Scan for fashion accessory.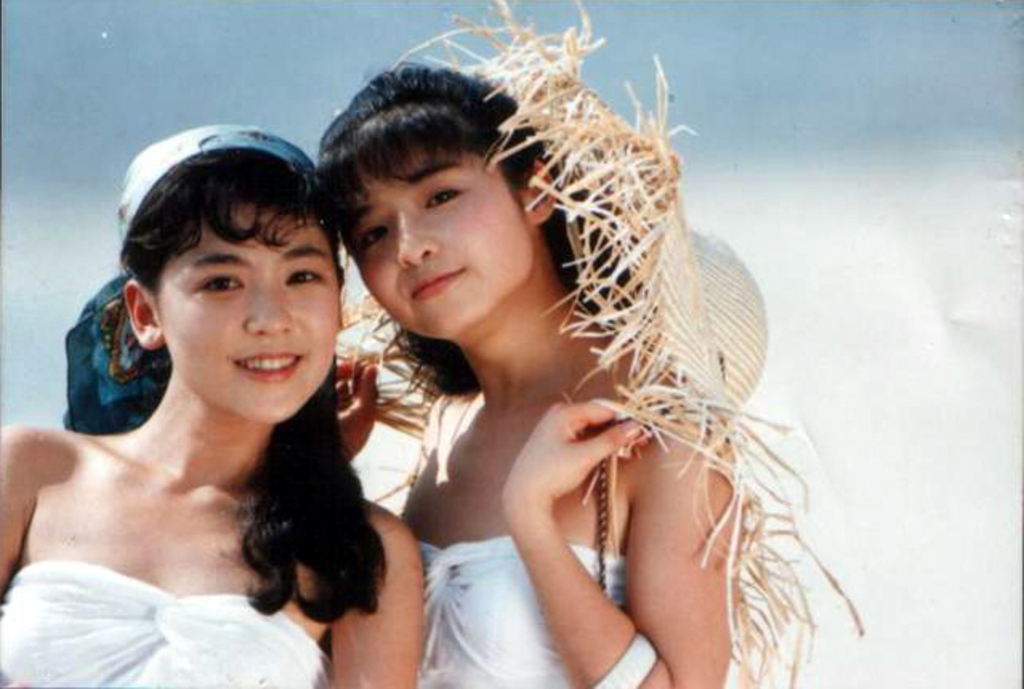
Scan result: bbox(590, 631, 662, 687).
